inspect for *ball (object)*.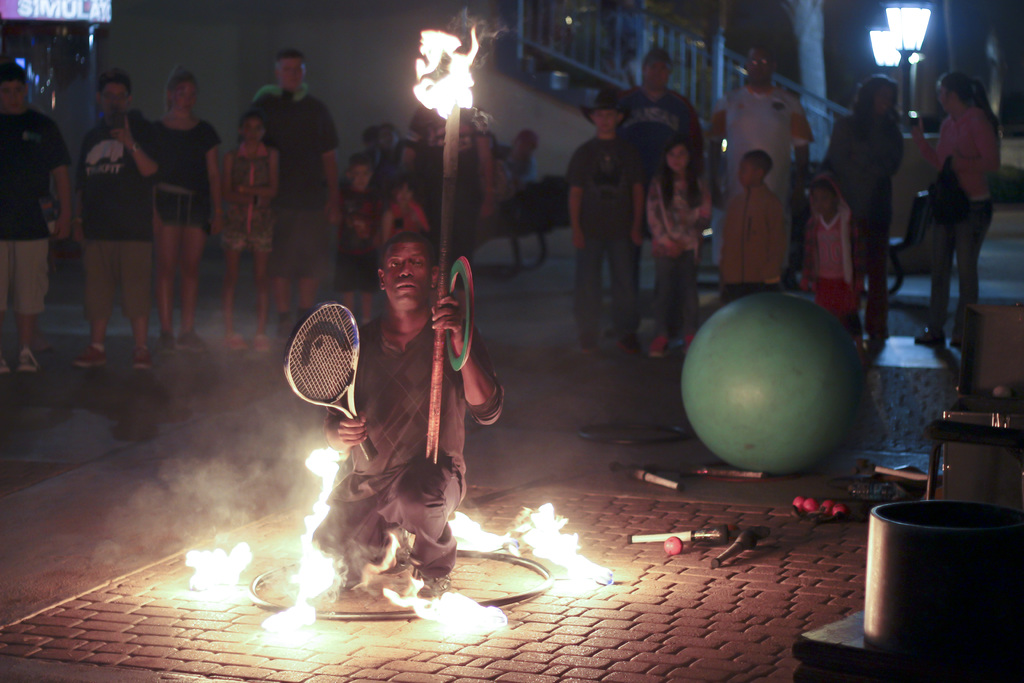
Inspection: [801,495,815,513].
